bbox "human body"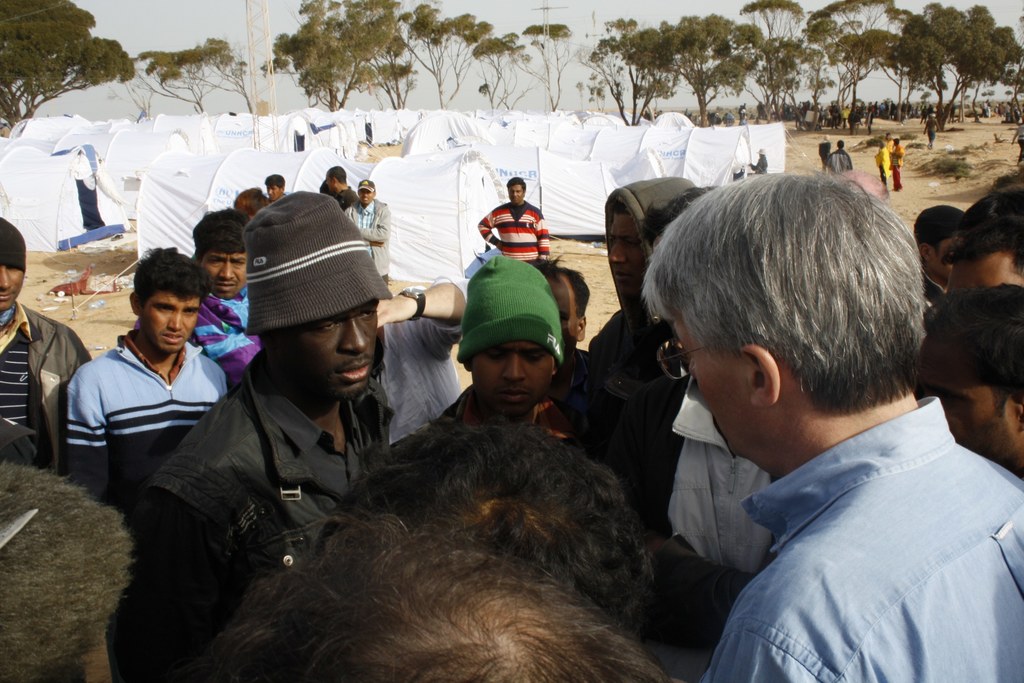
rect(138, 363, 399, 682)
